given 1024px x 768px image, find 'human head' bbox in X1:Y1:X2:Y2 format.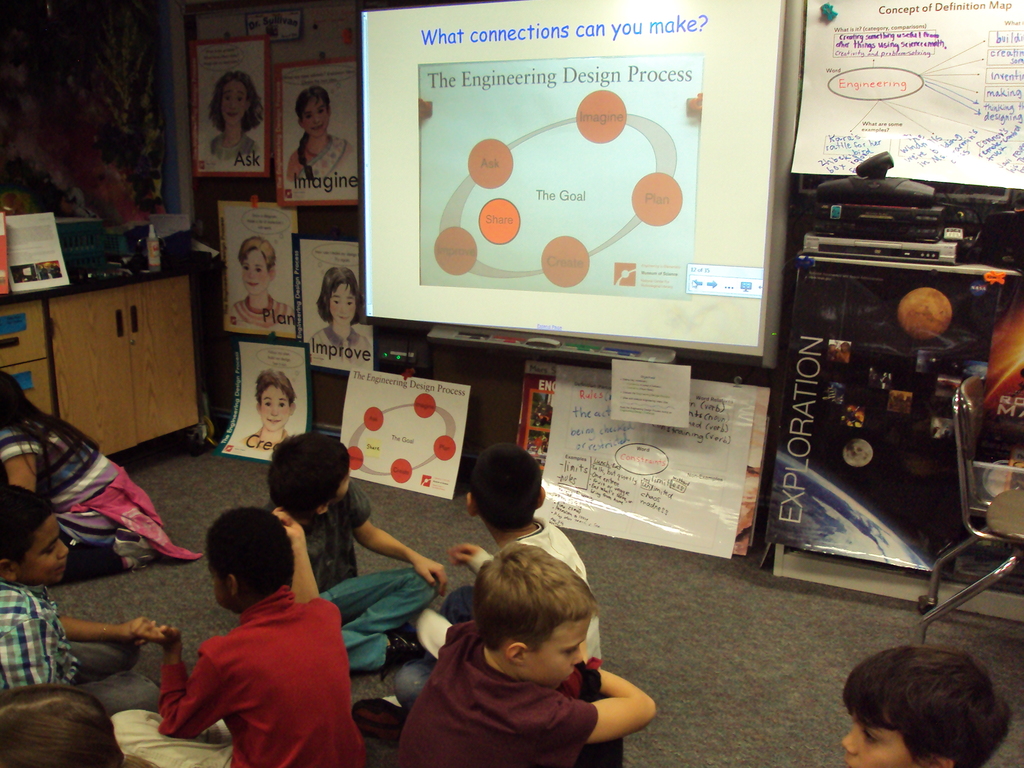
216:73:251:130.
